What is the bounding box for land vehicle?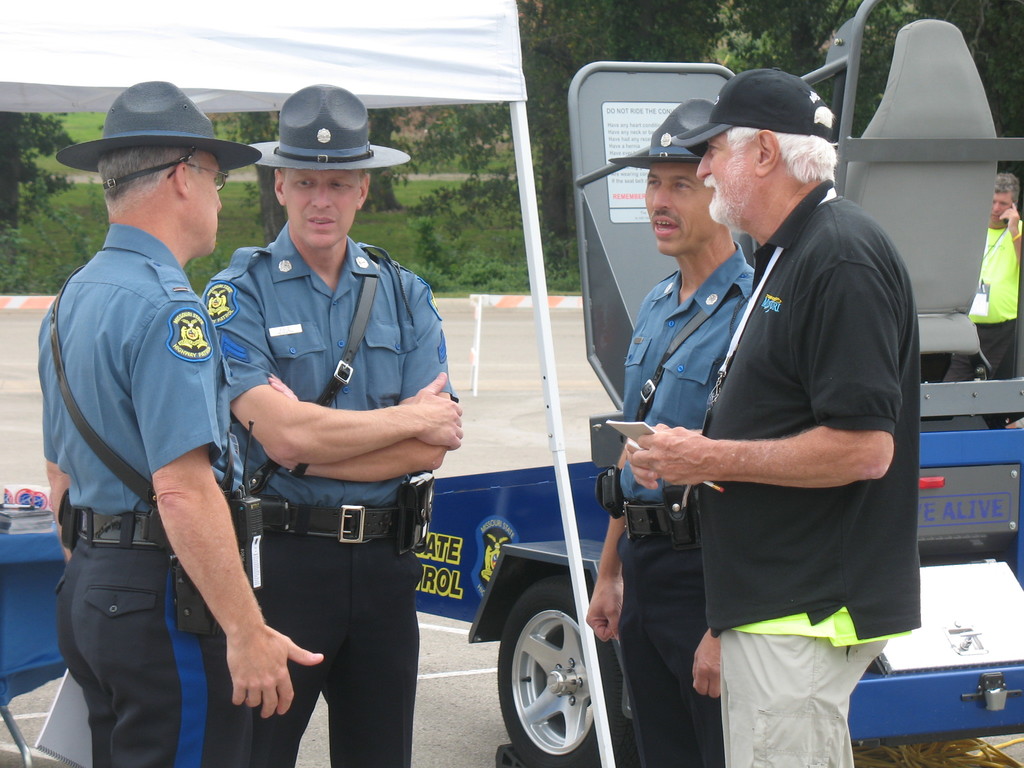
crop(412, 0, 1023, 765).
